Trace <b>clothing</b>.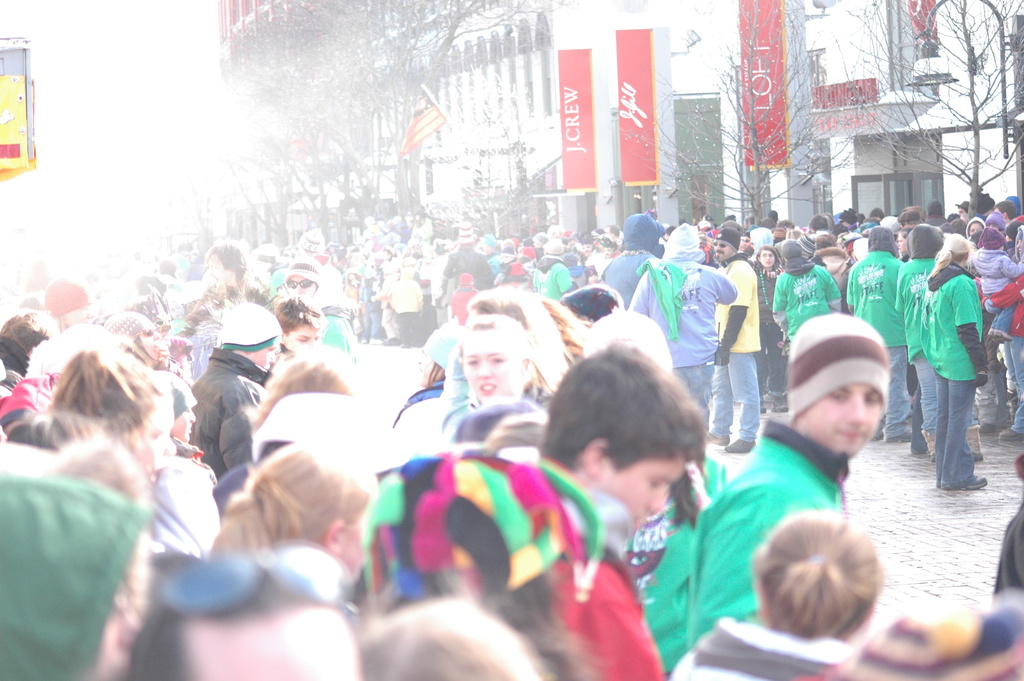
Traced to <bbox>777, 262, 840, 350</bbox>.
